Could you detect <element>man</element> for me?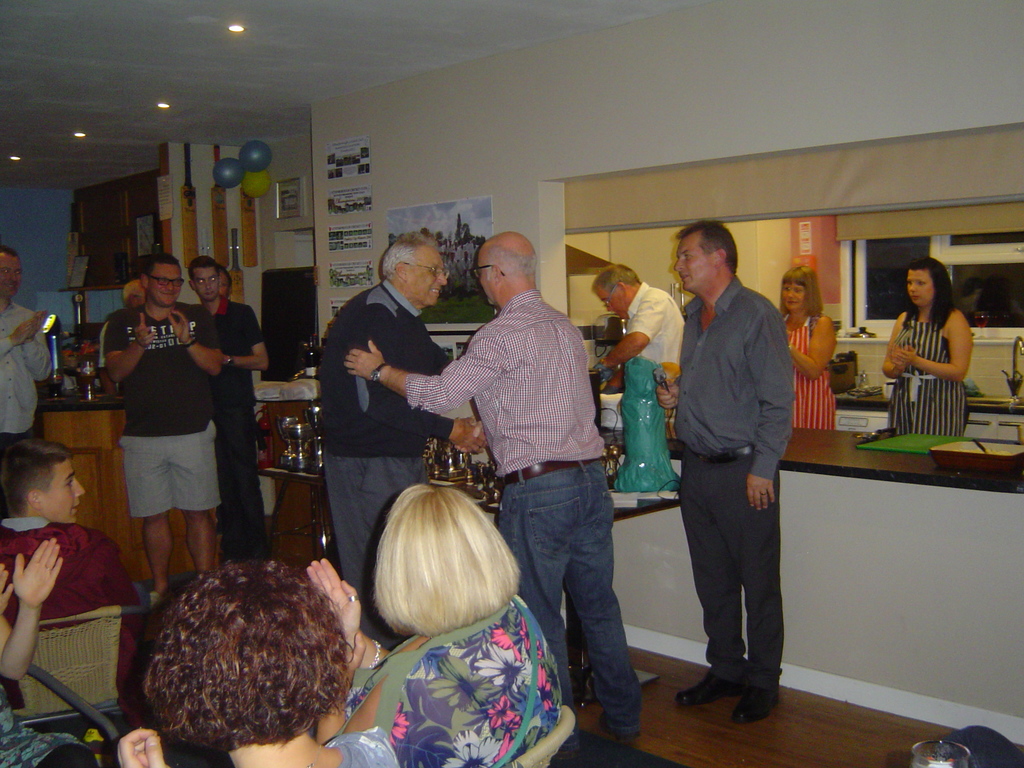
Detection result: bbox(342, 230, 641, 764).
